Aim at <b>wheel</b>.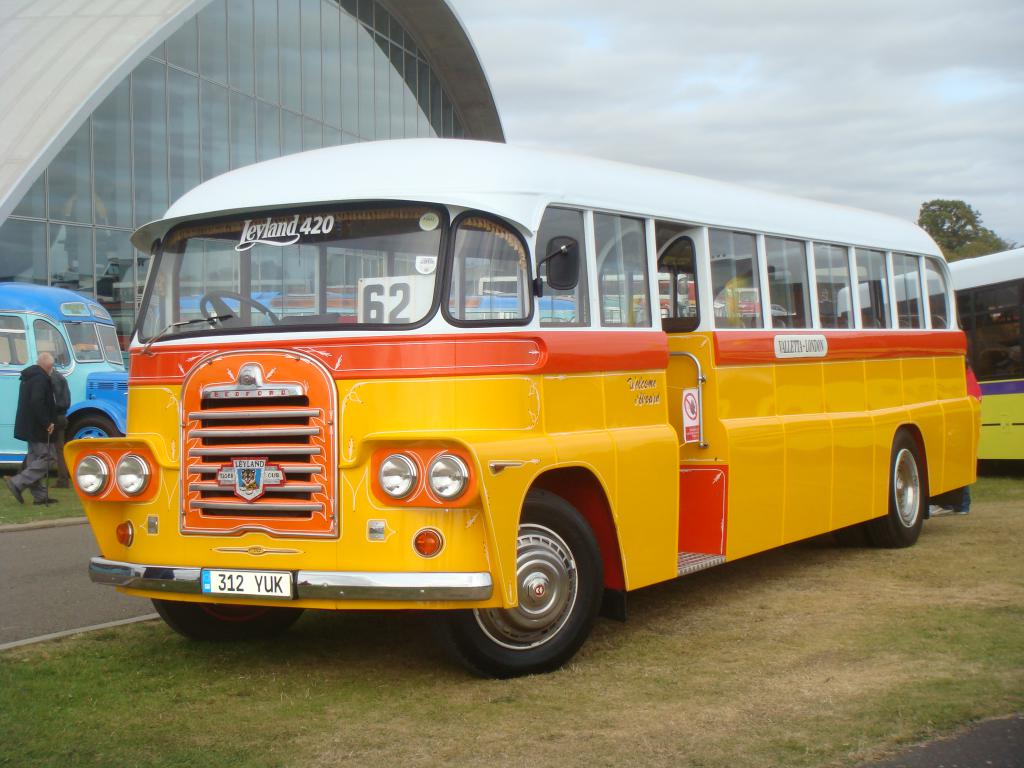
Aimed at 867,434,924,547.
